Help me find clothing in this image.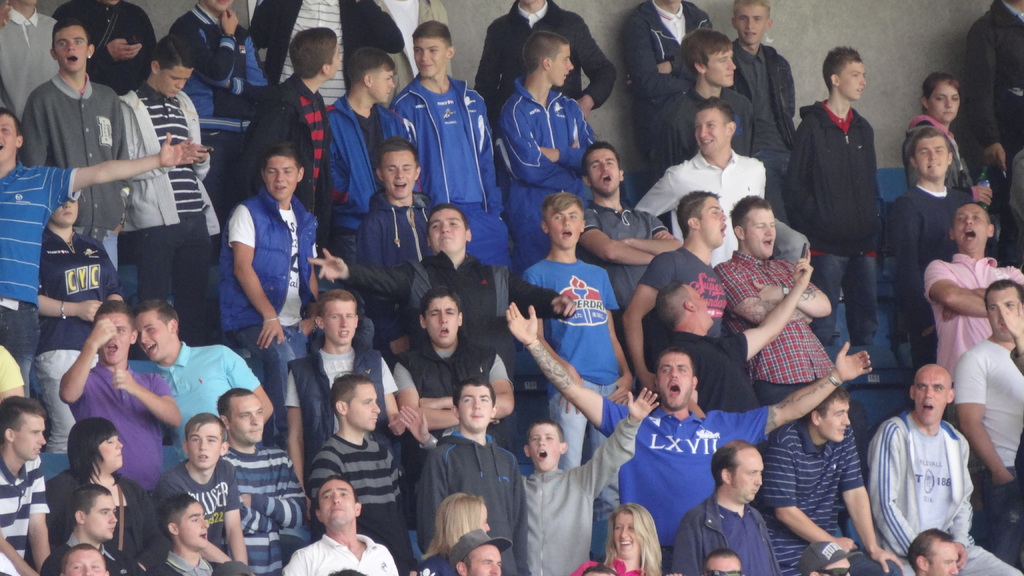
Found it: 733:43:796:137.
